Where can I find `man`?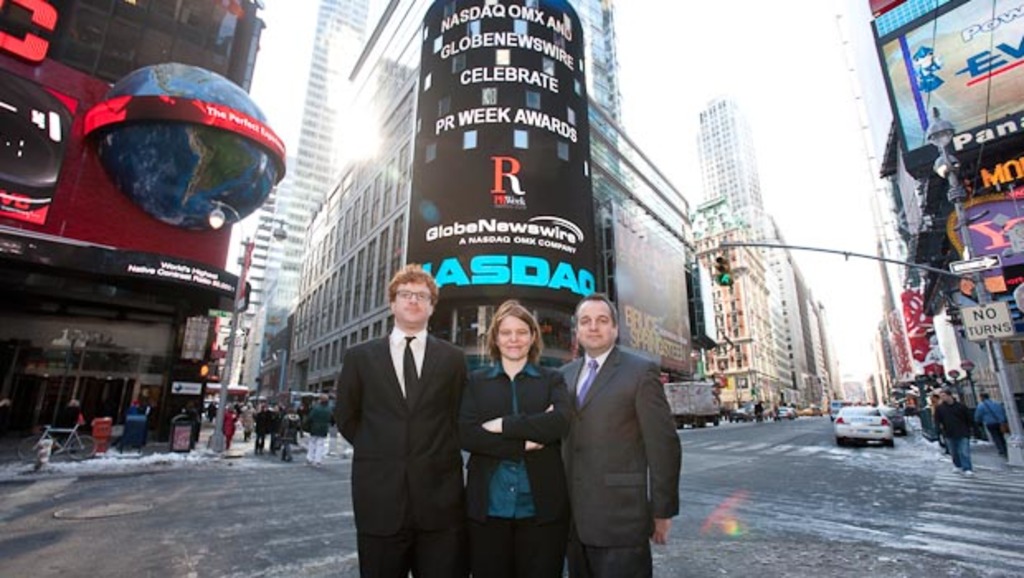
You can find it at {"left": 334, "top": 261, "right": 466, "bottom": 576}.
